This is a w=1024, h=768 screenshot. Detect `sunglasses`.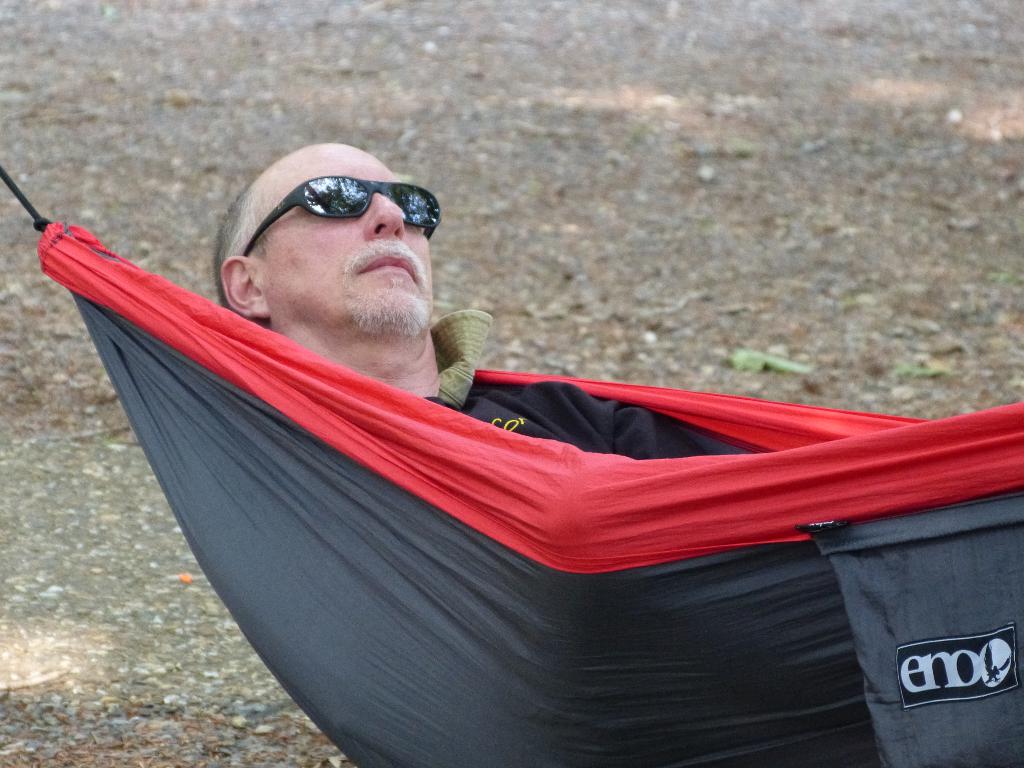
[left=241, top=172, right=440, bottom=252].
